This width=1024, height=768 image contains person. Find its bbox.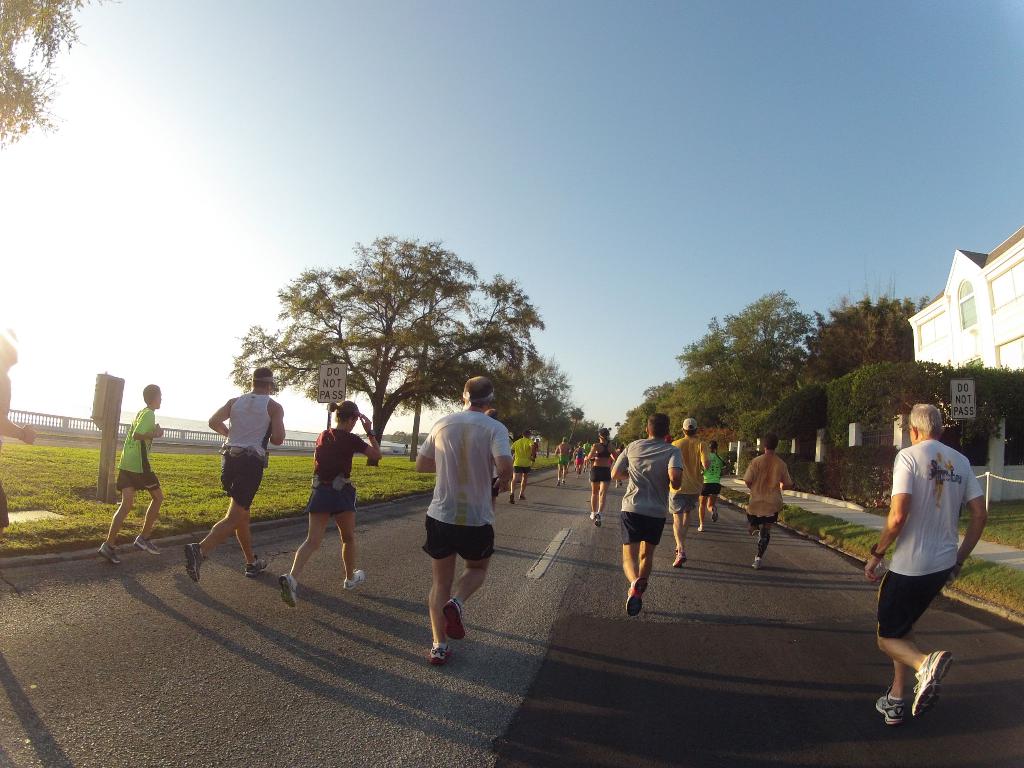
region(98, 383, 160, 569).
